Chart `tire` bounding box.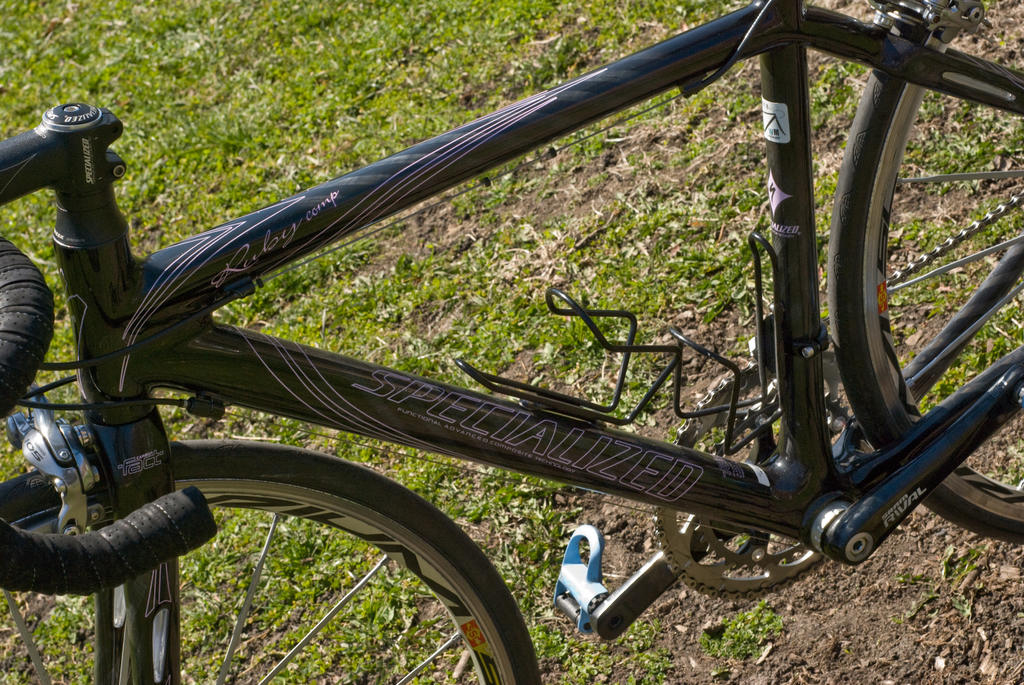
Charted: (0, 437, 544, 684).
